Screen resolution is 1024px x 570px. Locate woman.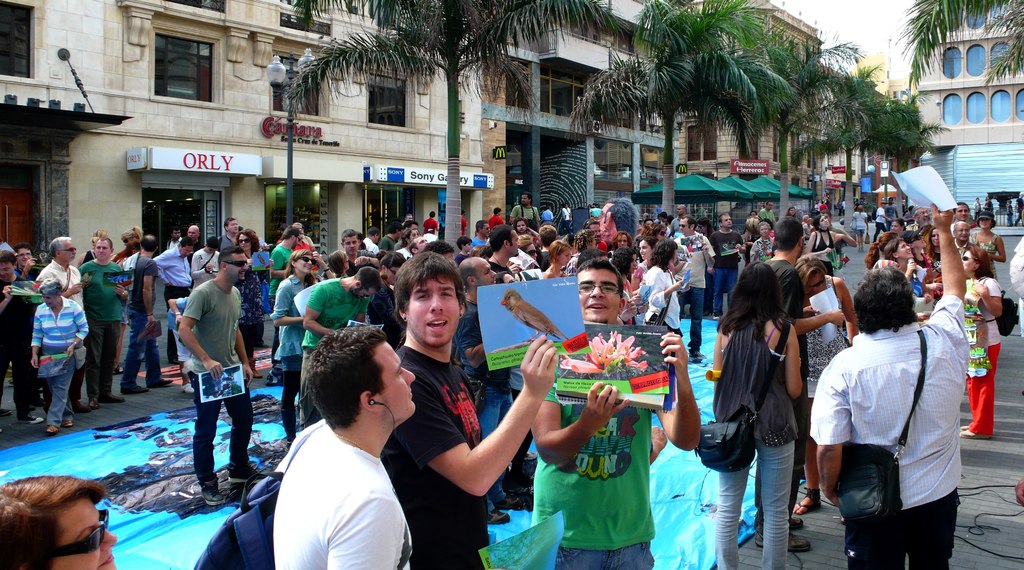
BBox(327, 249, 351, 280).
